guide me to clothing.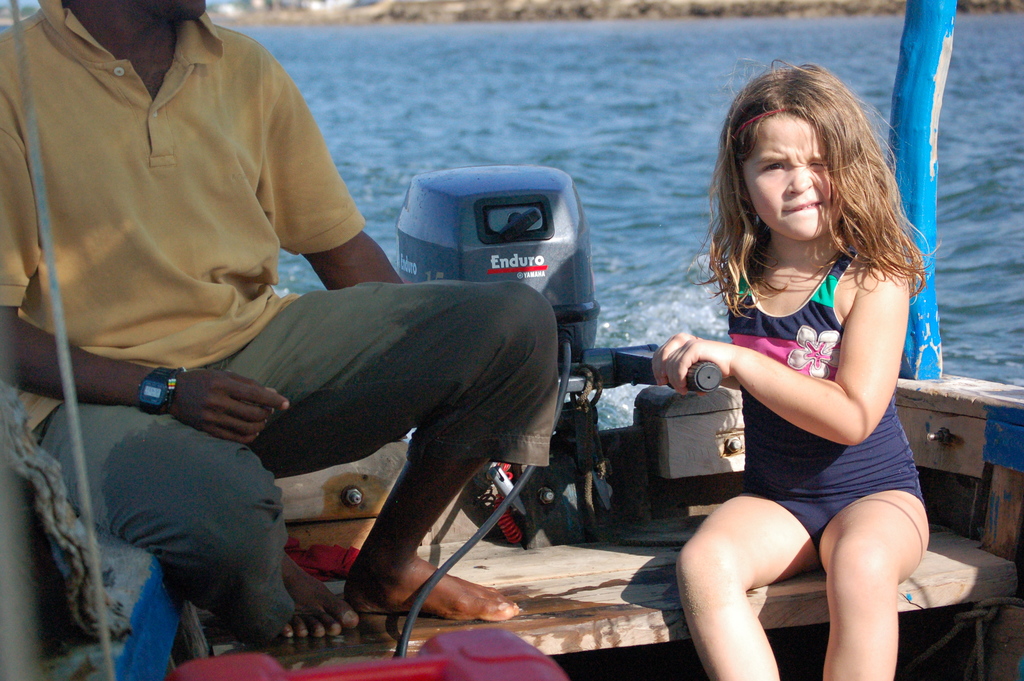
Guidance: Rect(9, 16, 365, 413).
